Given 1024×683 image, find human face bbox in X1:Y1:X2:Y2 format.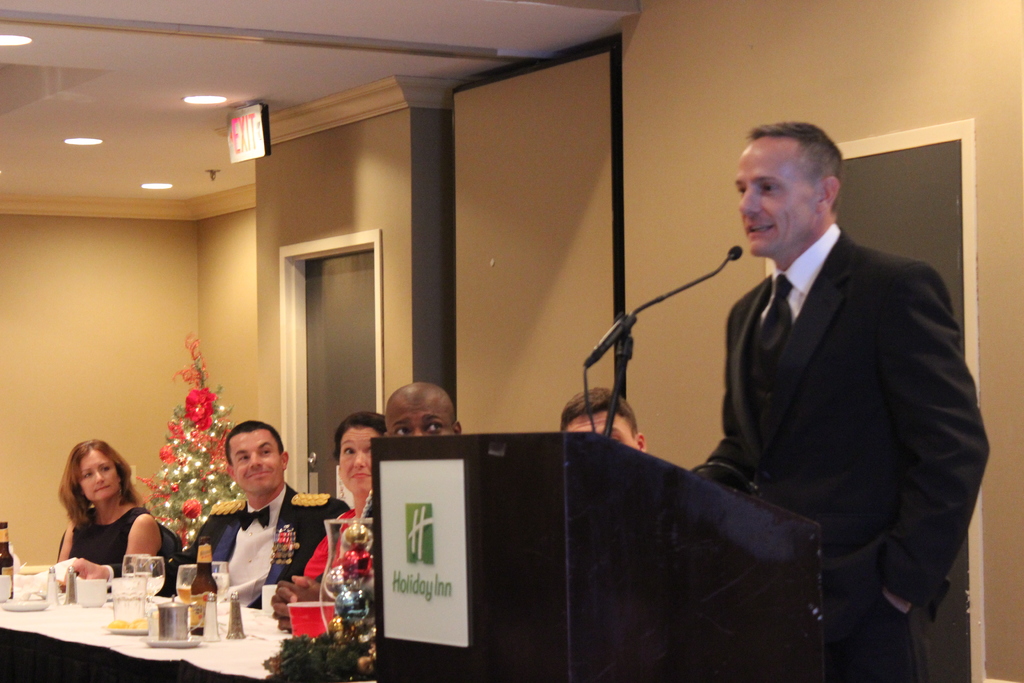
735:133:808:254.
